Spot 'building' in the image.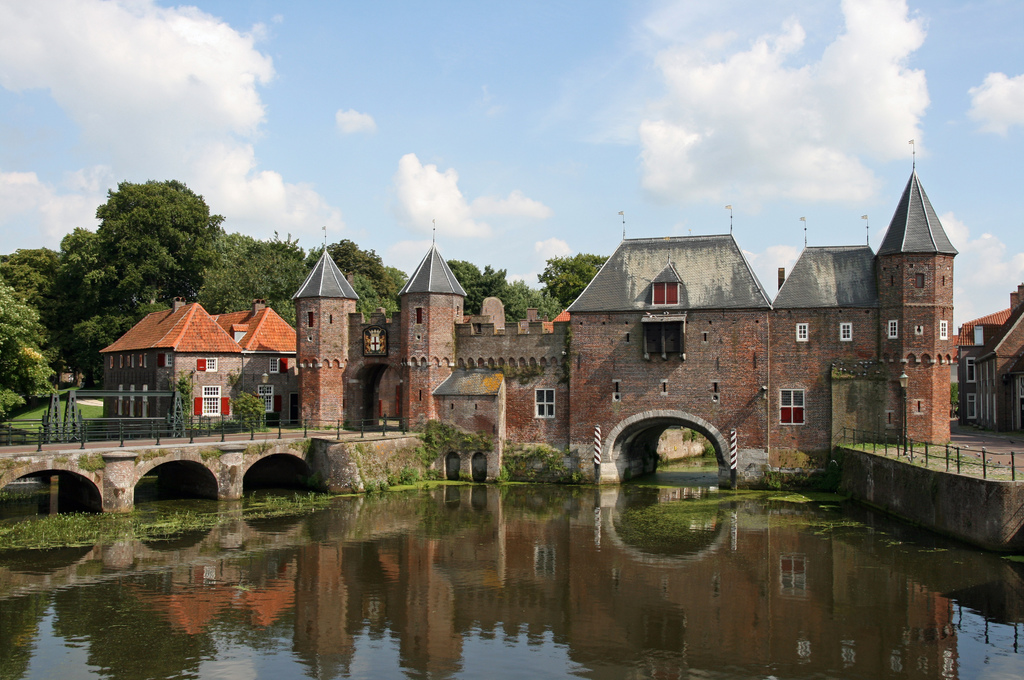
'building' found at 286:138:958:498.
